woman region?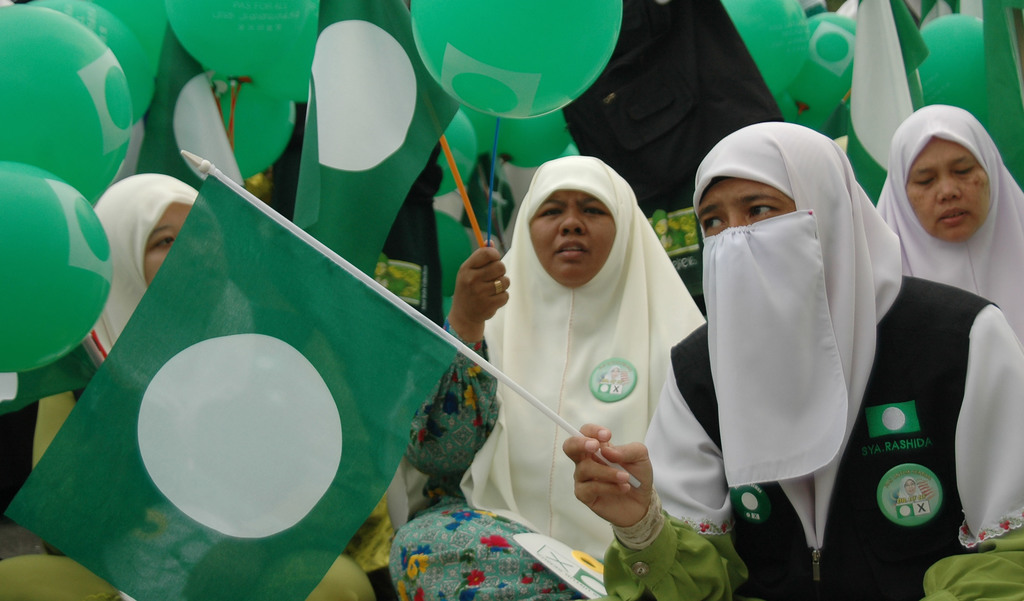
locate(20, 164, 396, 600)
